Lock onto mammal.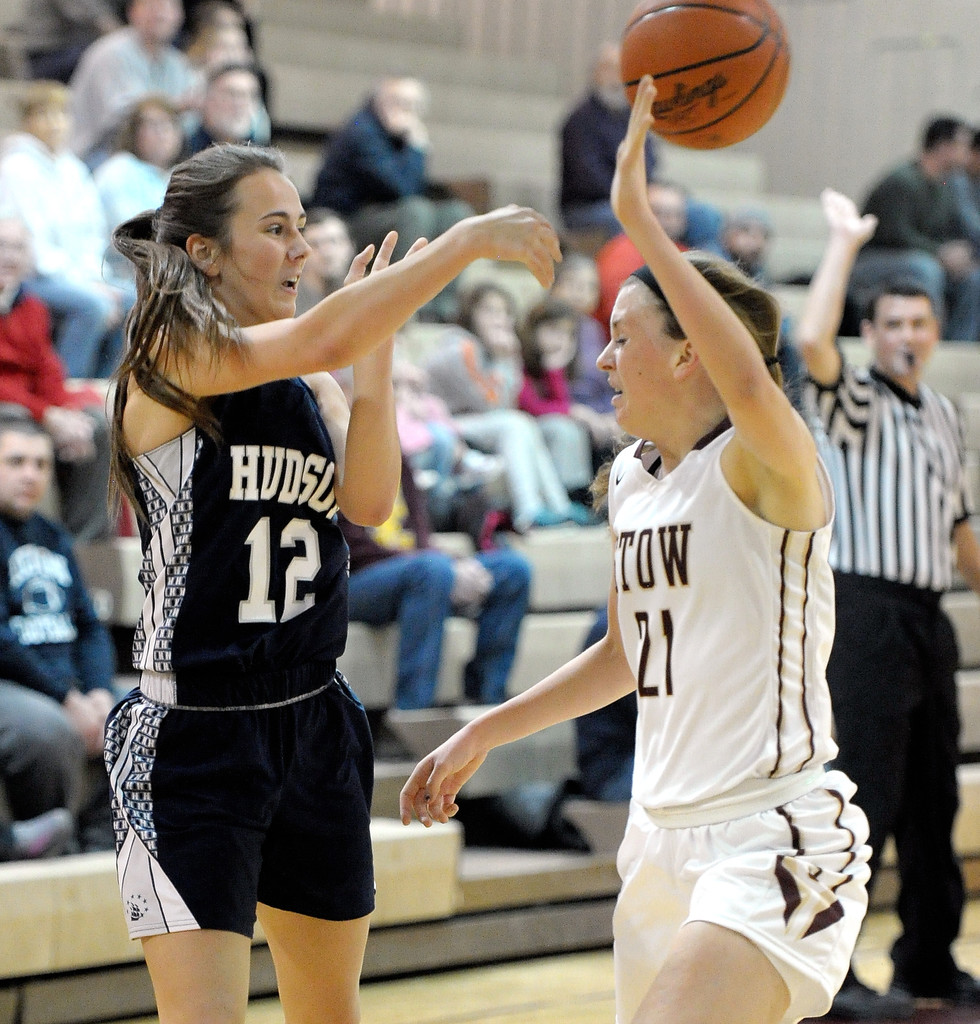
Locked: detection(0, 211, 113, 532).
